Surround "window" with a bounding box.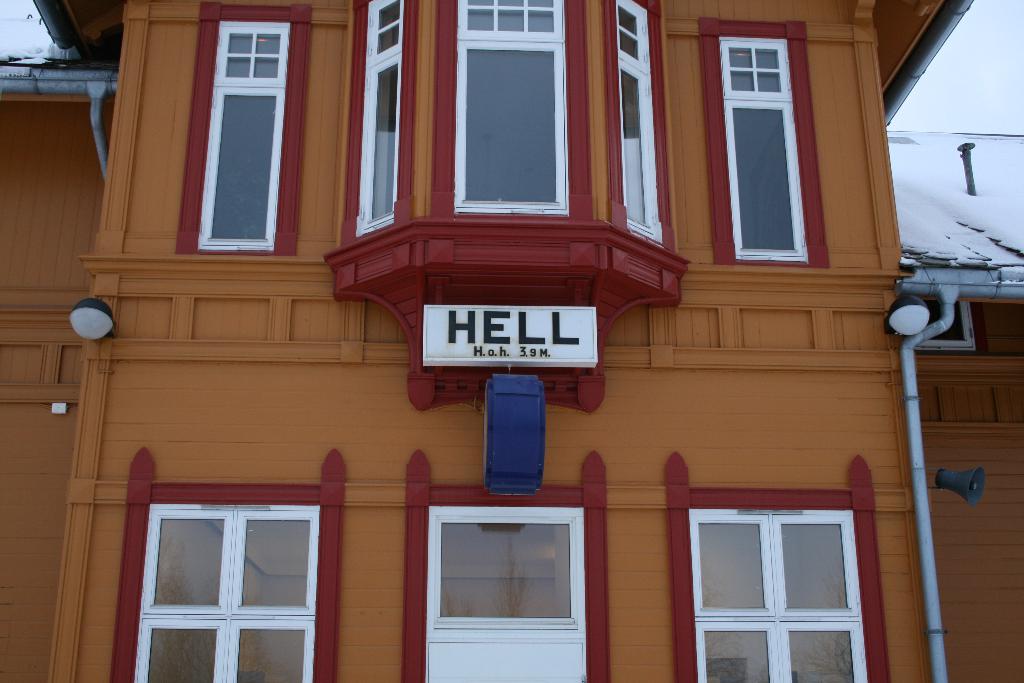
box(134, 503, 325, 682).
